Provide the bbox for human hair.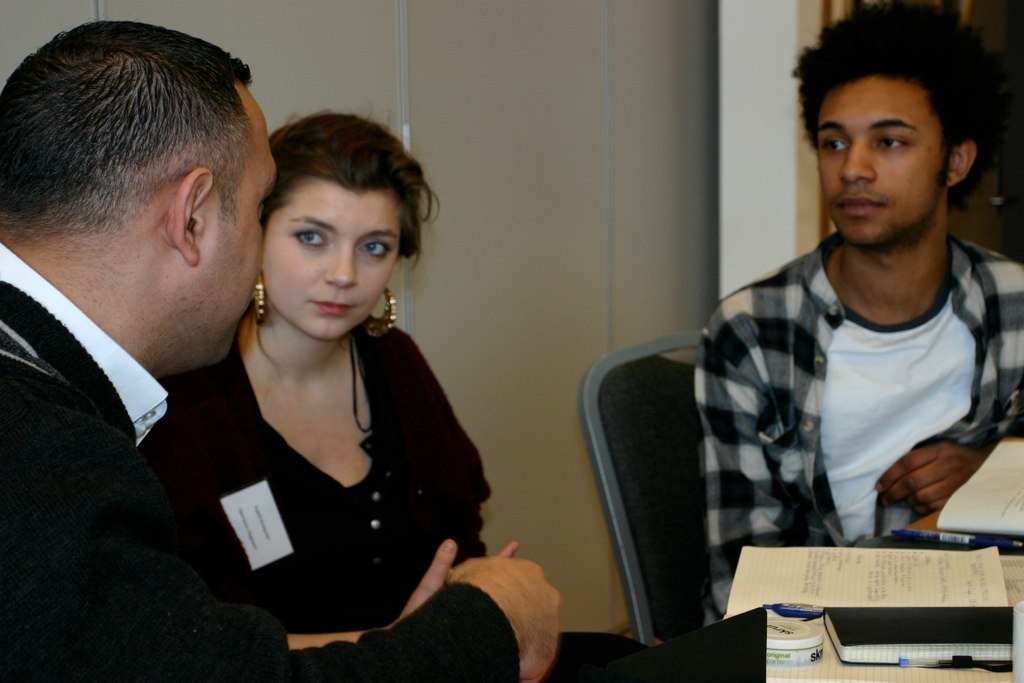
detection(5, 22, 265, 234).
